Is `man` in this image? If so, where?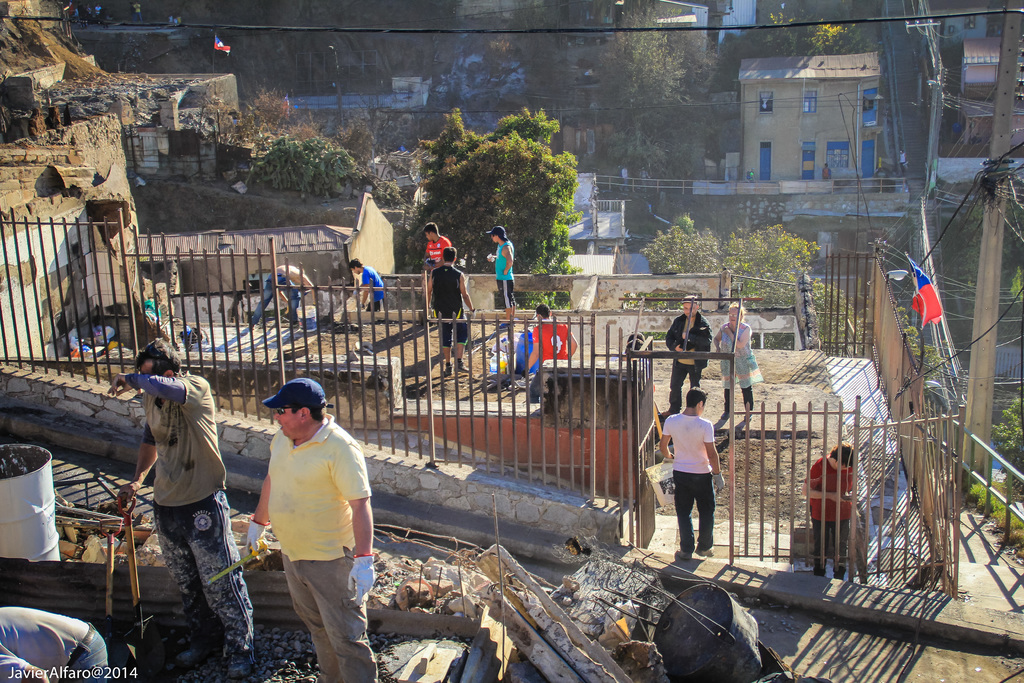
Yes, at (351,257,387,309).
